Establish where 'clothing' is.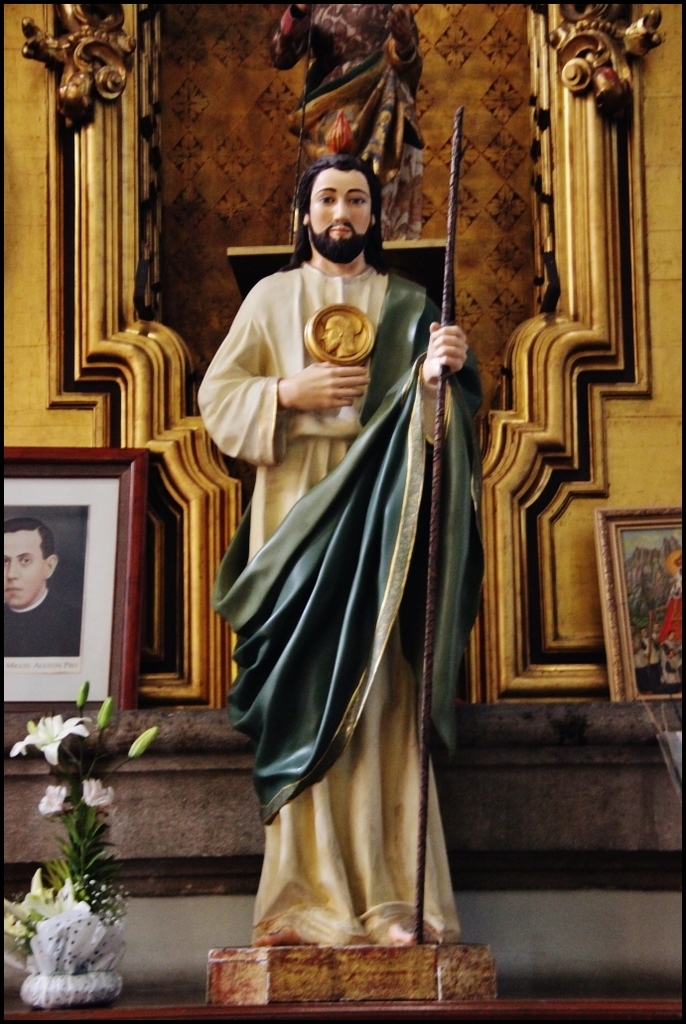
Established at region(650, 630, 660, 660).
